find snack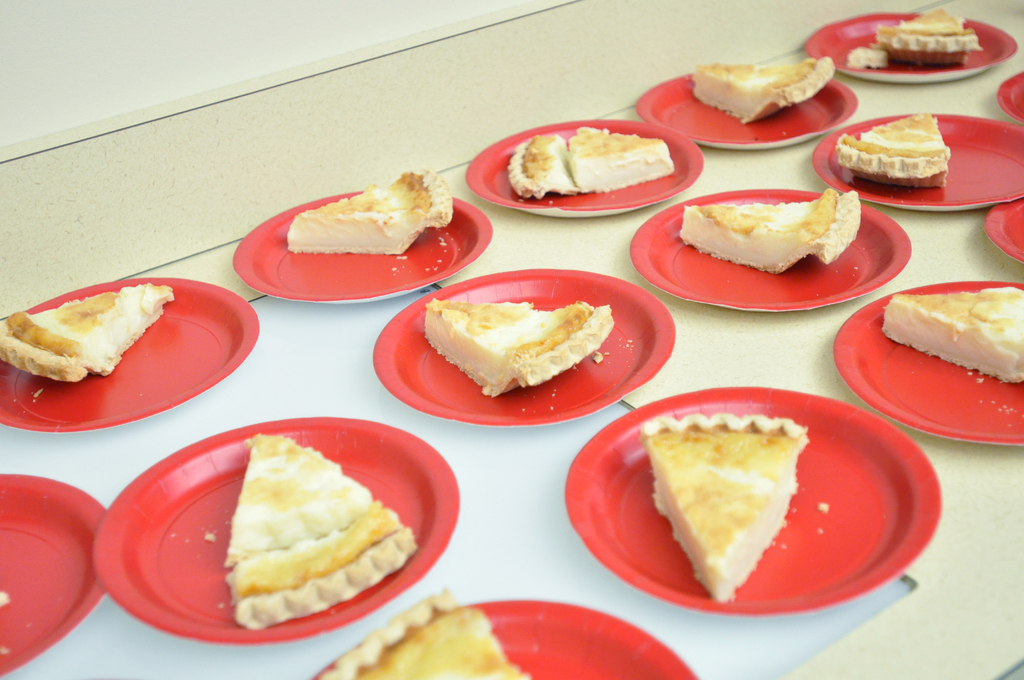
crop(638, 411, 818, 608)
